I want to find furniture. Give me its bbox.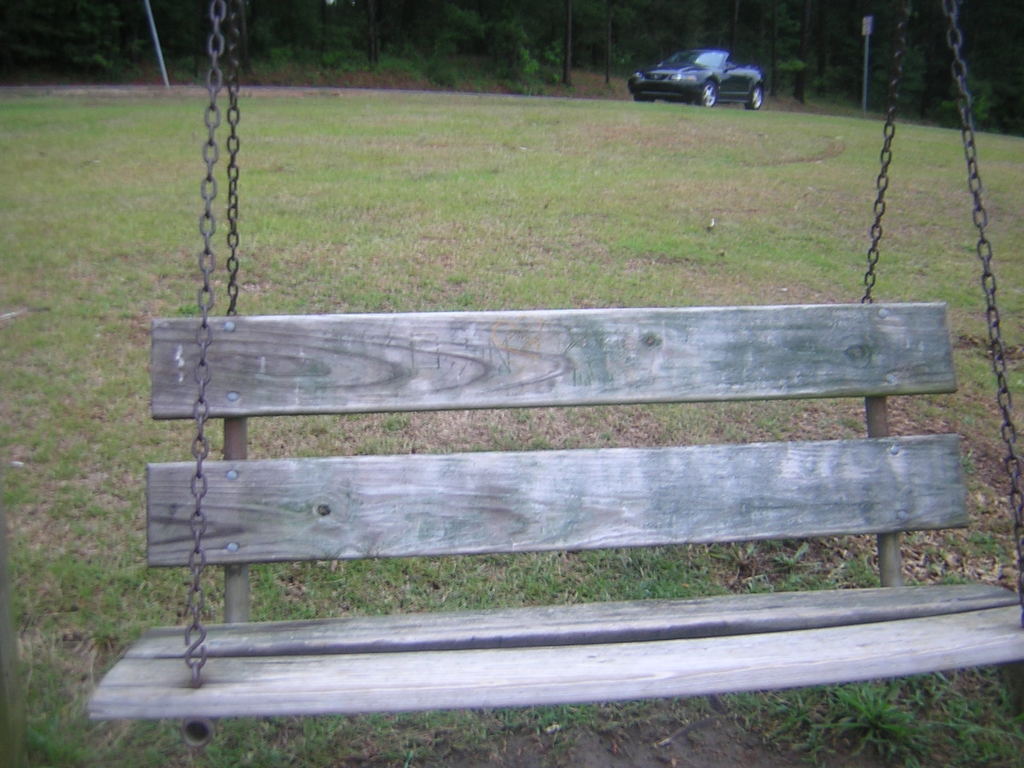
box=[86, 0, 1023, 752].
